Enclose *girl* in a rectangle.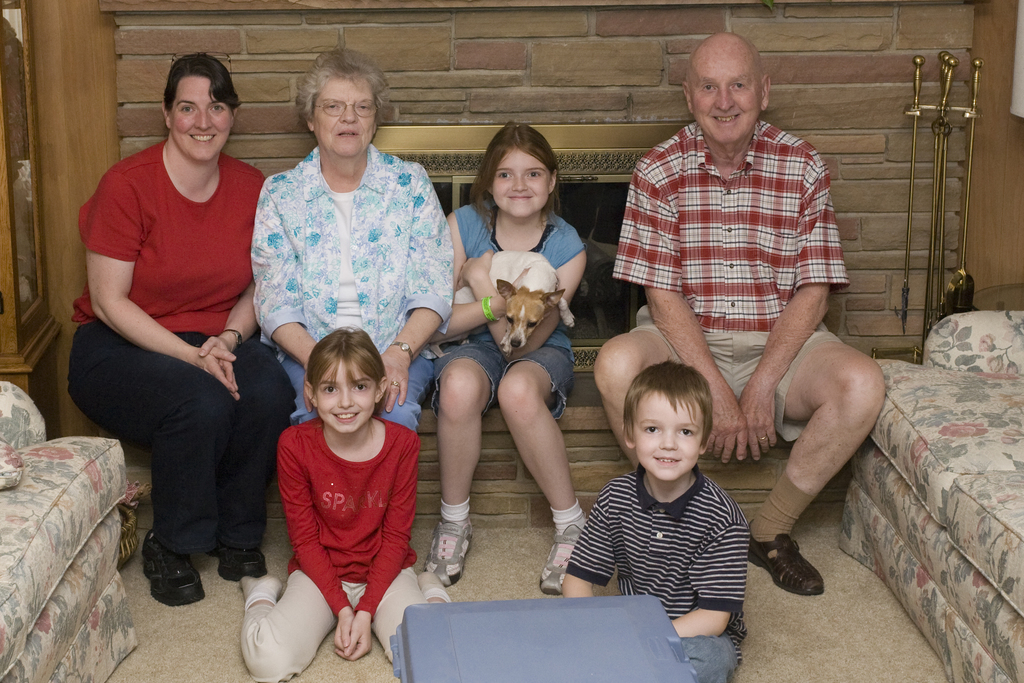
{"left": 240, "top": 327, "right": 449, "bottom": 682}.
